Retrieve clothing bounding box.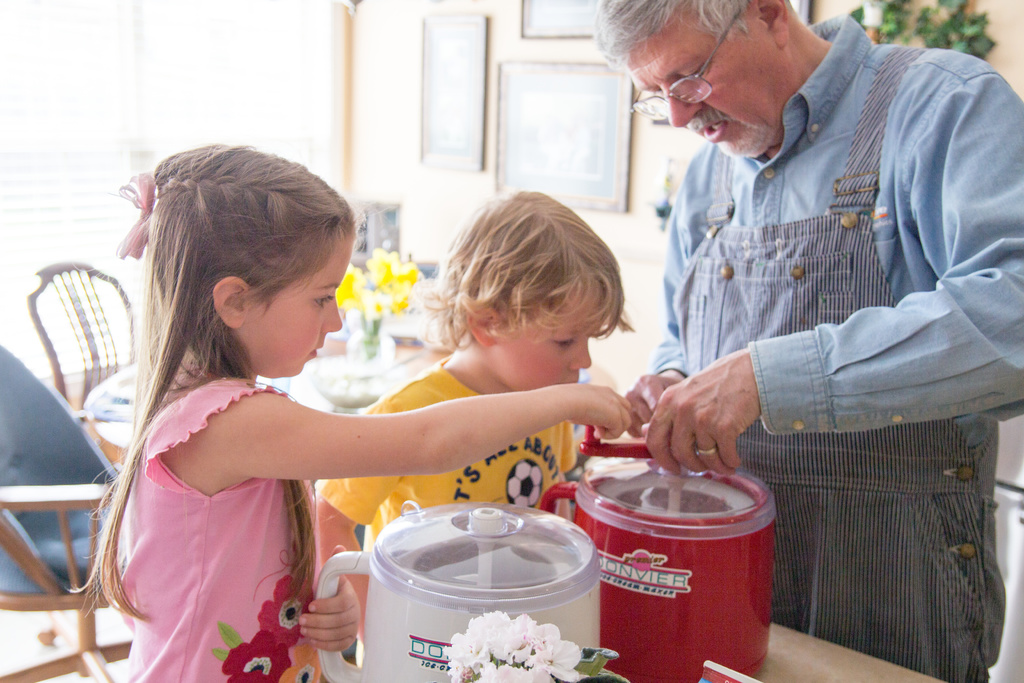
Bounding box: bbox(111, 366, 331, 682).
